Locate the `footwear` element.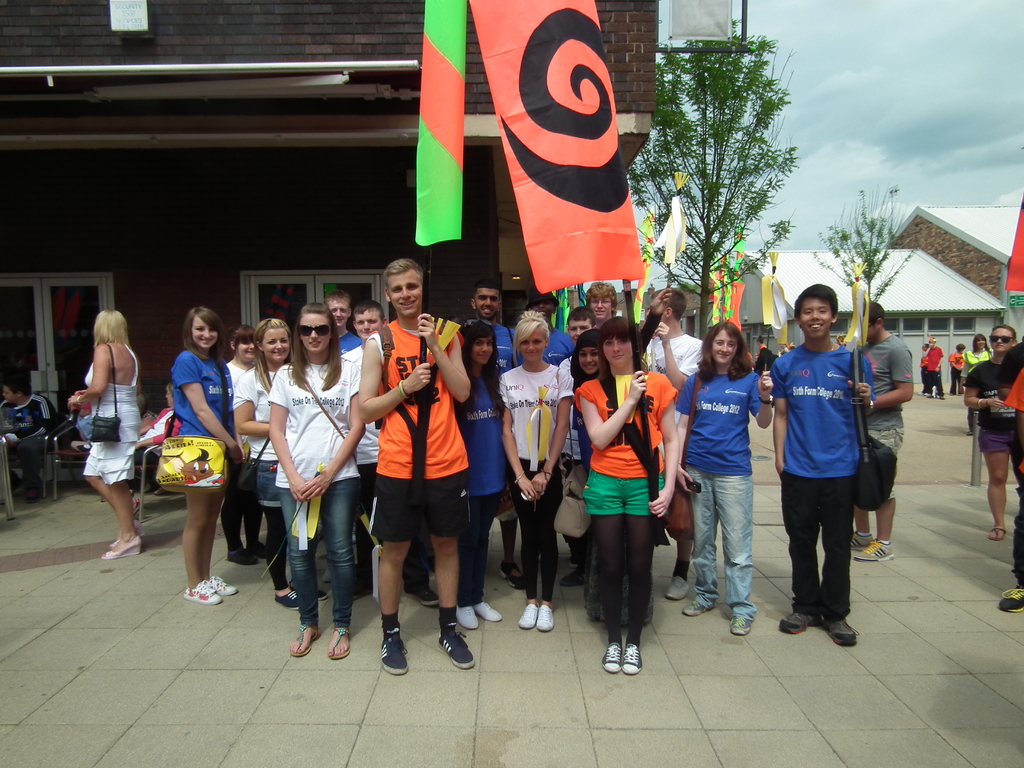
Element bbox: crop(275, 585, 298, 613).
